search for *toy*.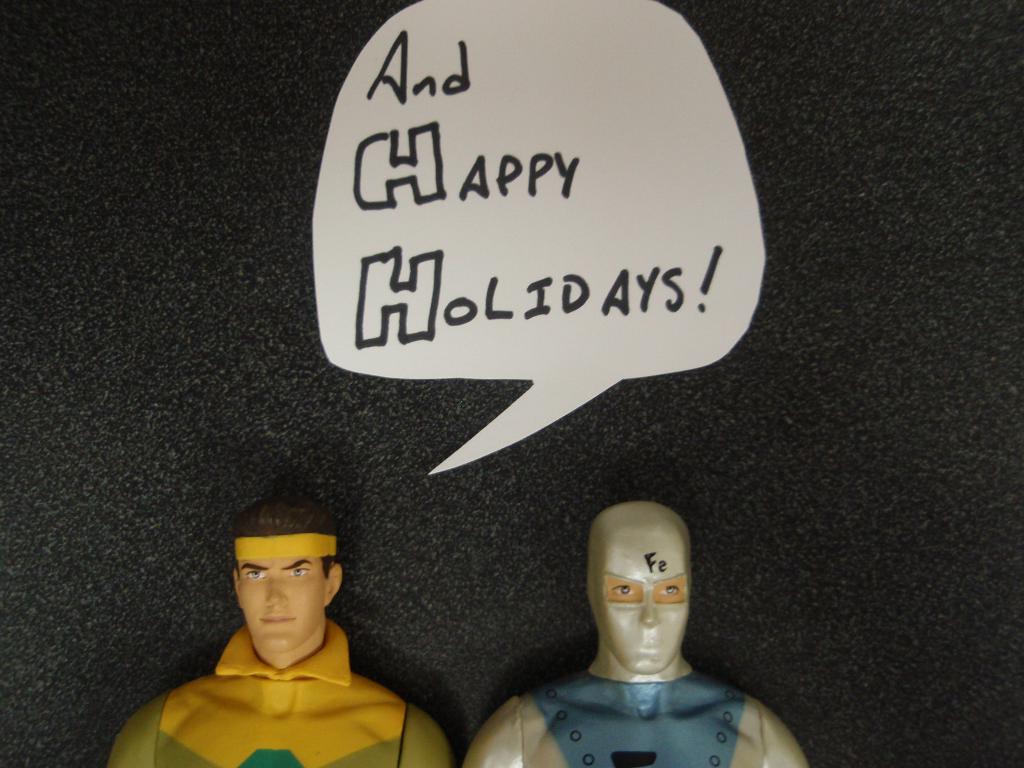
Found at box=[450, 495, 814, 767].
